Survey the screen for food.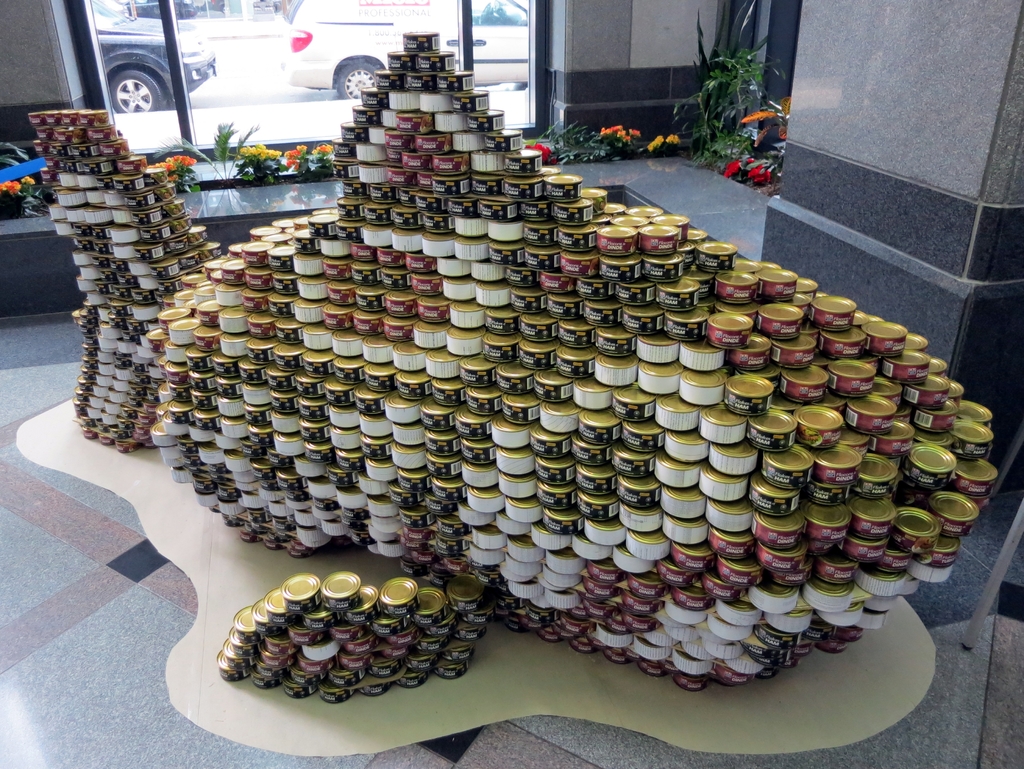
Survey found: Rect(443, 133, 454, 153).
